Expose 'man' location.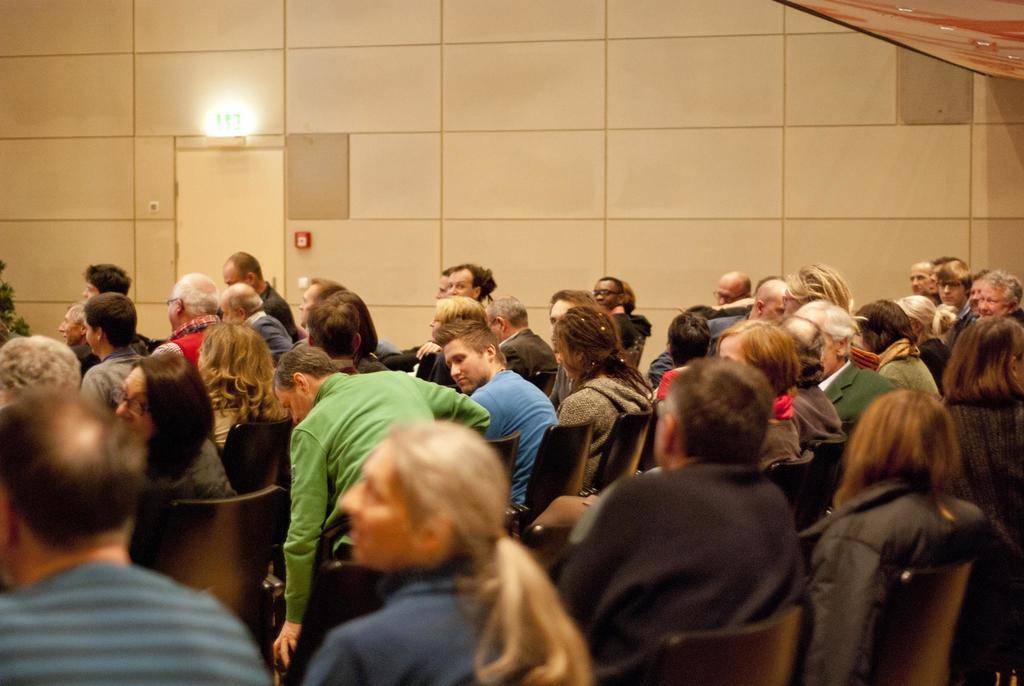
Exposed at select_region(947, 270, 1023, 346).
